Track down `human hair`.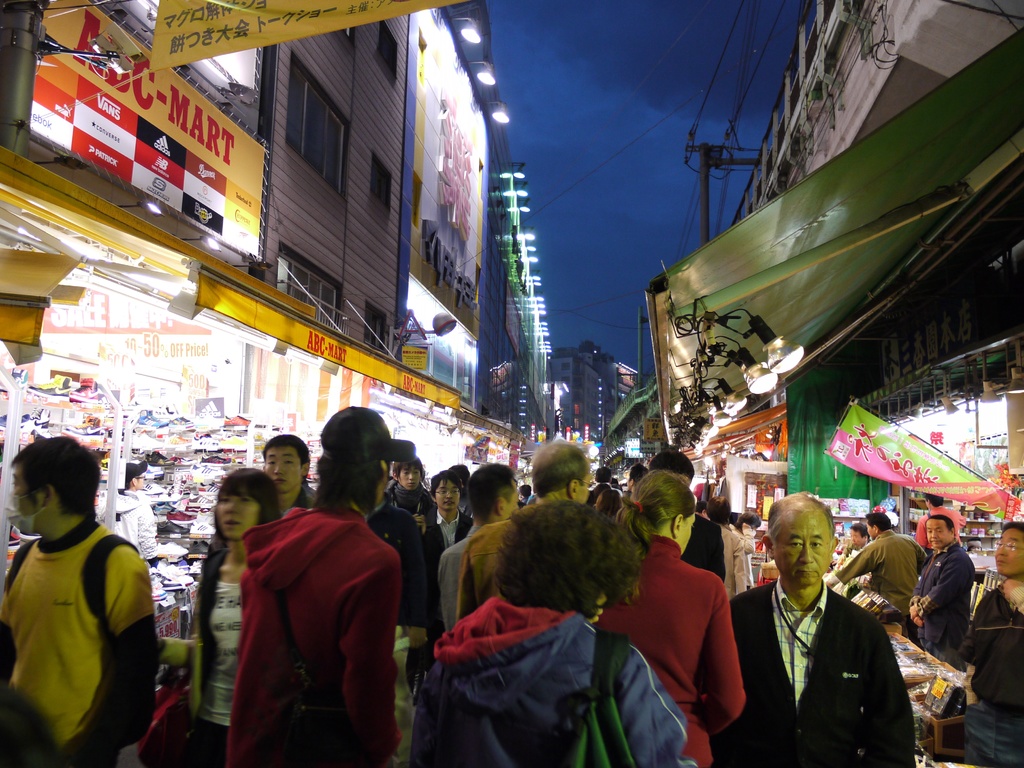
Tracked to BBox(595, 489, 623, 515).
